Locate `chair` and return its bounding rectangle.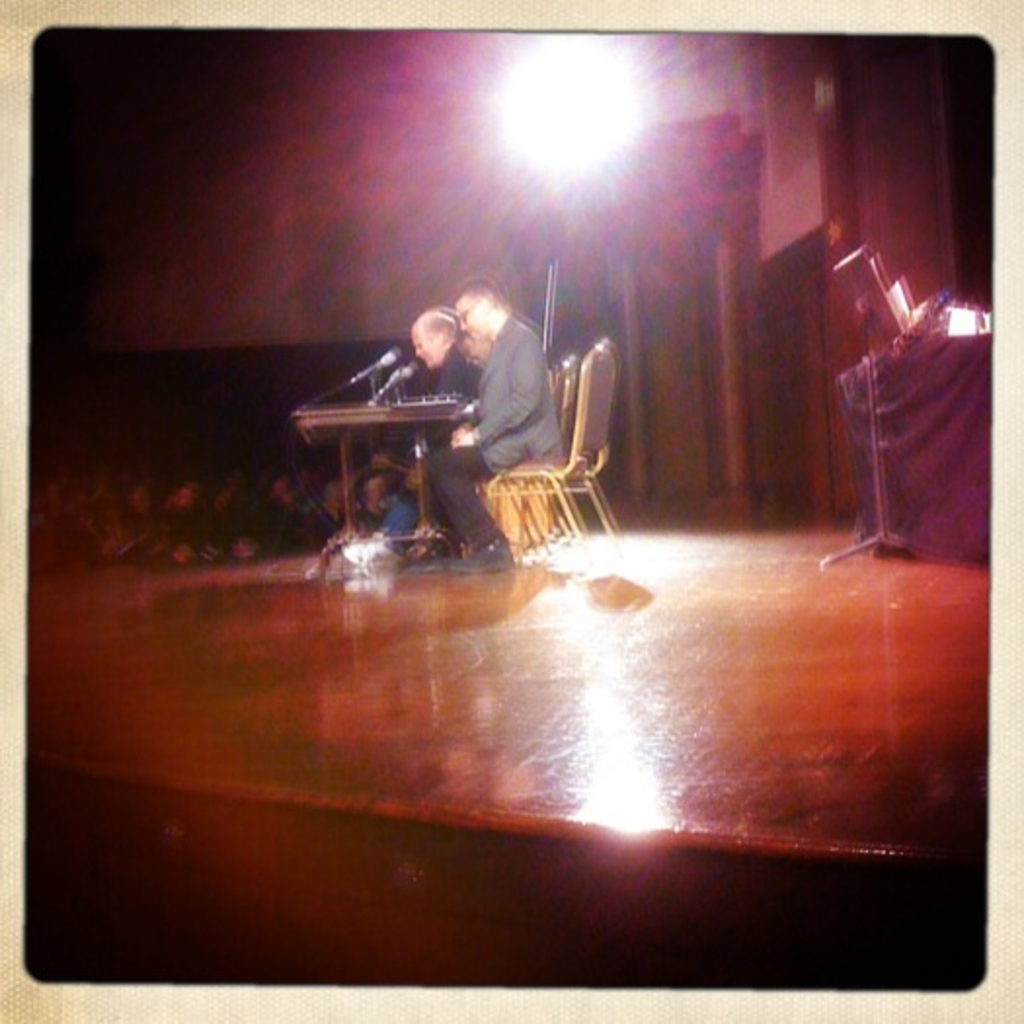
detection(509, 351, 581, 532).
